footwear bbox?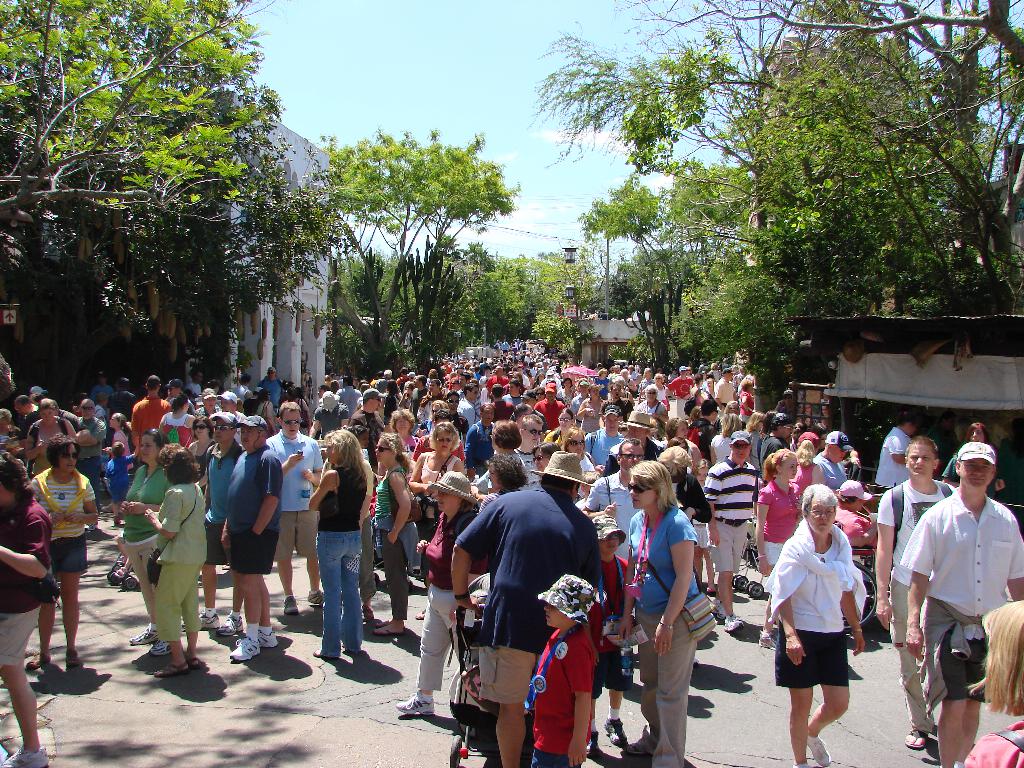
{"left": 182, "top": 612, "right": 219, "bottom": 627}
